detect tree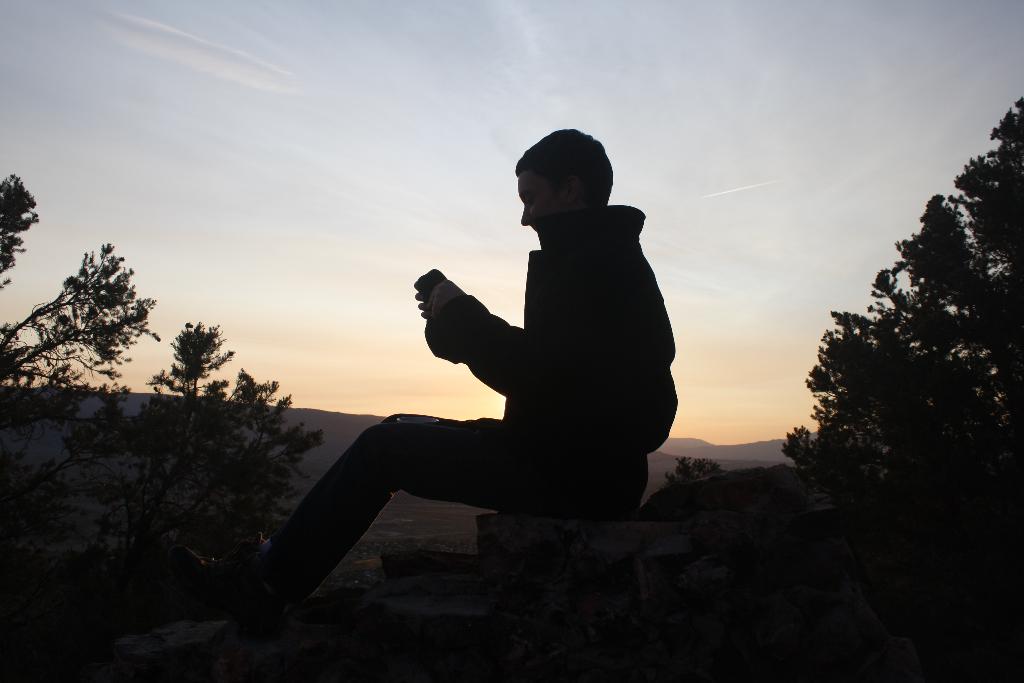
(left=147, top=313, right=321, bottom=573)
